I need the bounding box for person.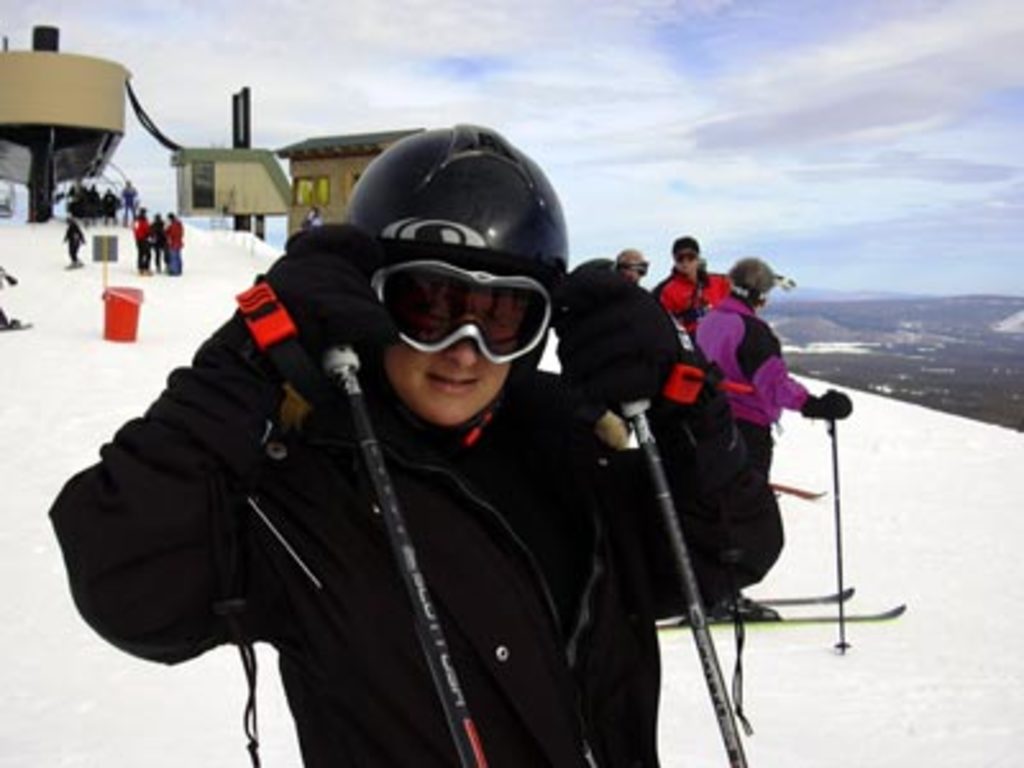
Here it is: [77,133,753,767].
